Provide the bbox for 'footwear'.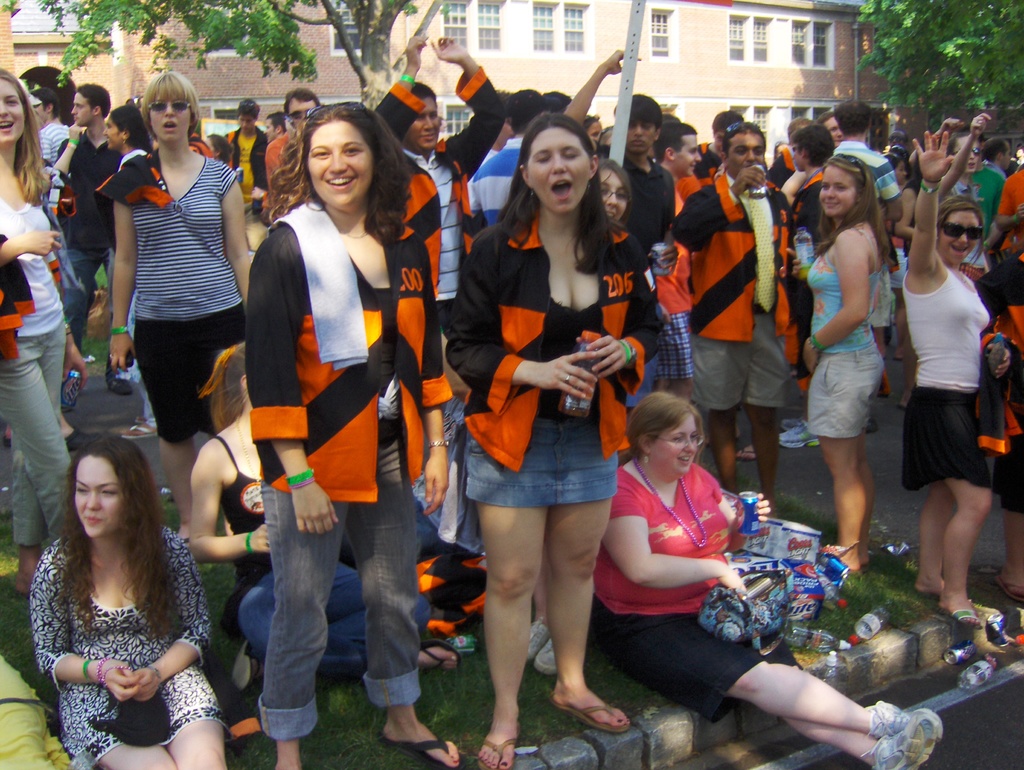
(867, 698, 948, 740).
